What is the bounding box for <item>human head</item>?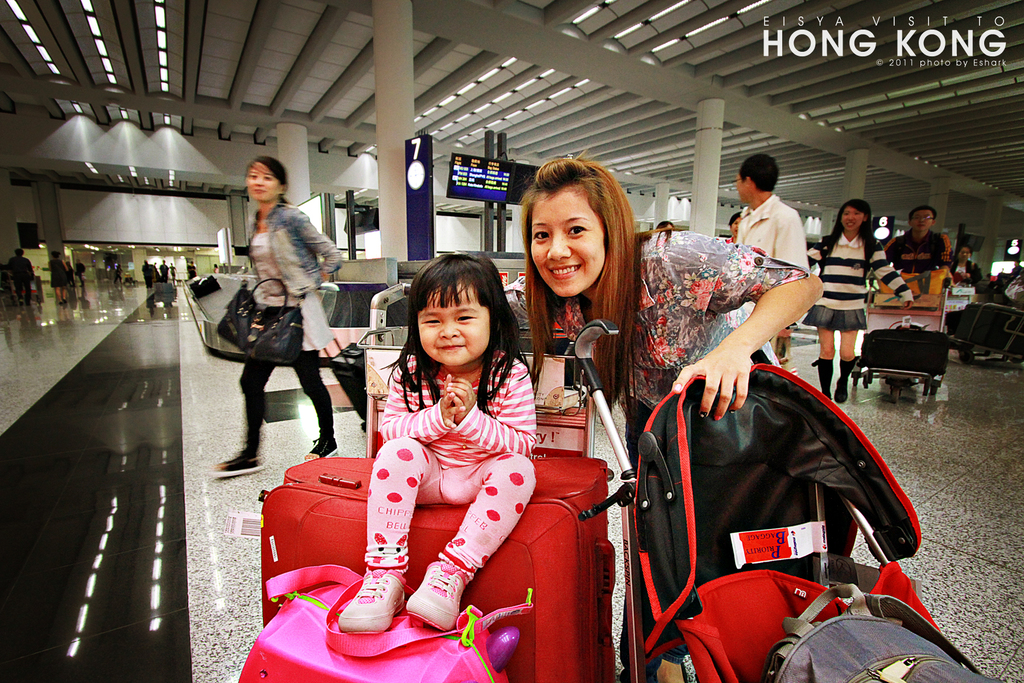
rect(838, 195, 872, 235).
